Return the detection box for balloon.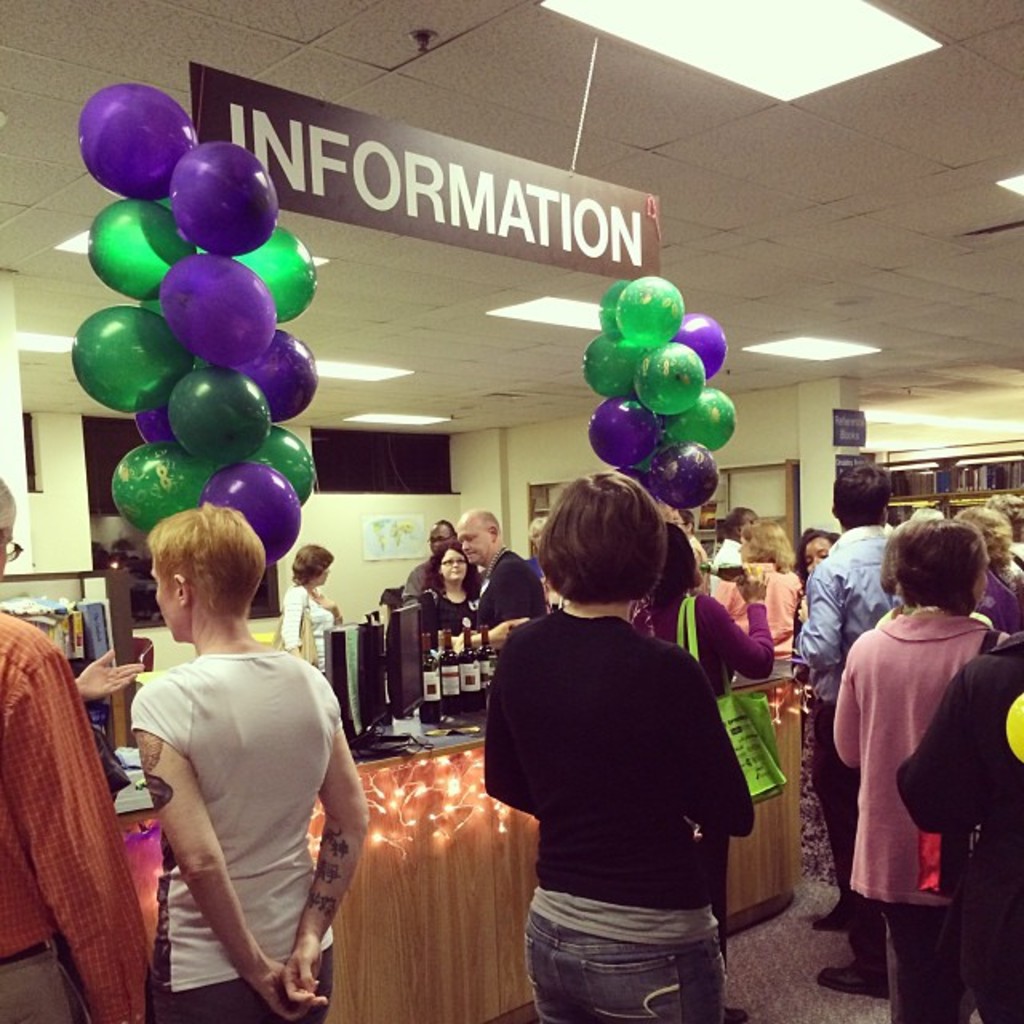
bbox=[131, 386, 173, 446].
